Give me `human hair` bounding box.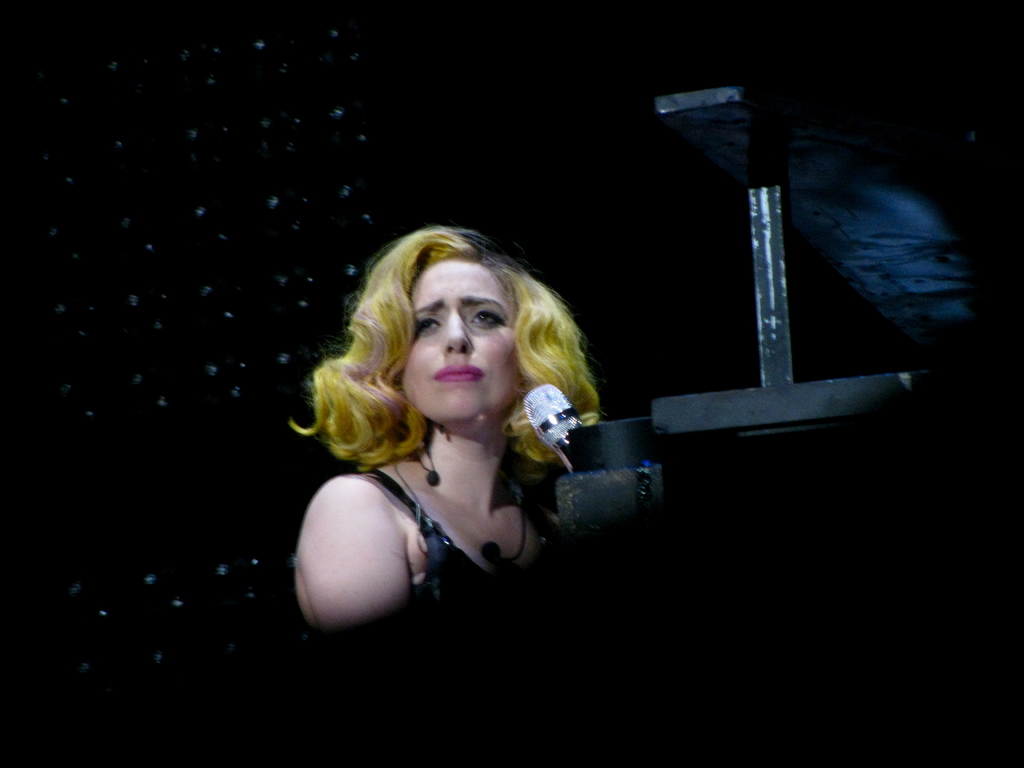
l=300, t=227, r=596, b=525.
